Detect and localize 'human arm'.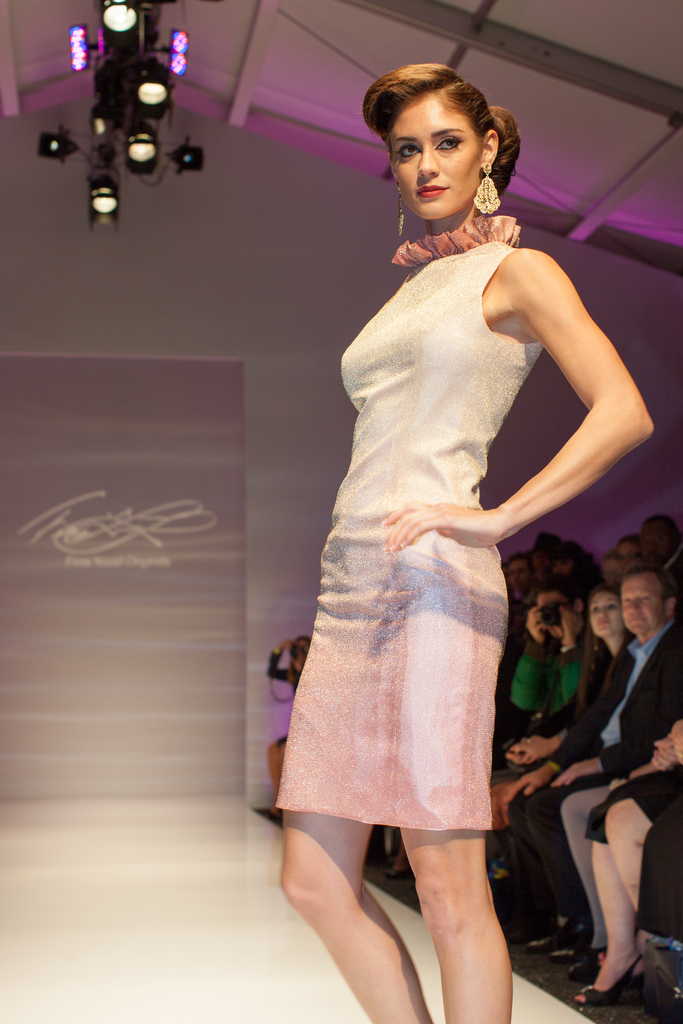
Localized at 490,715,532,758.
